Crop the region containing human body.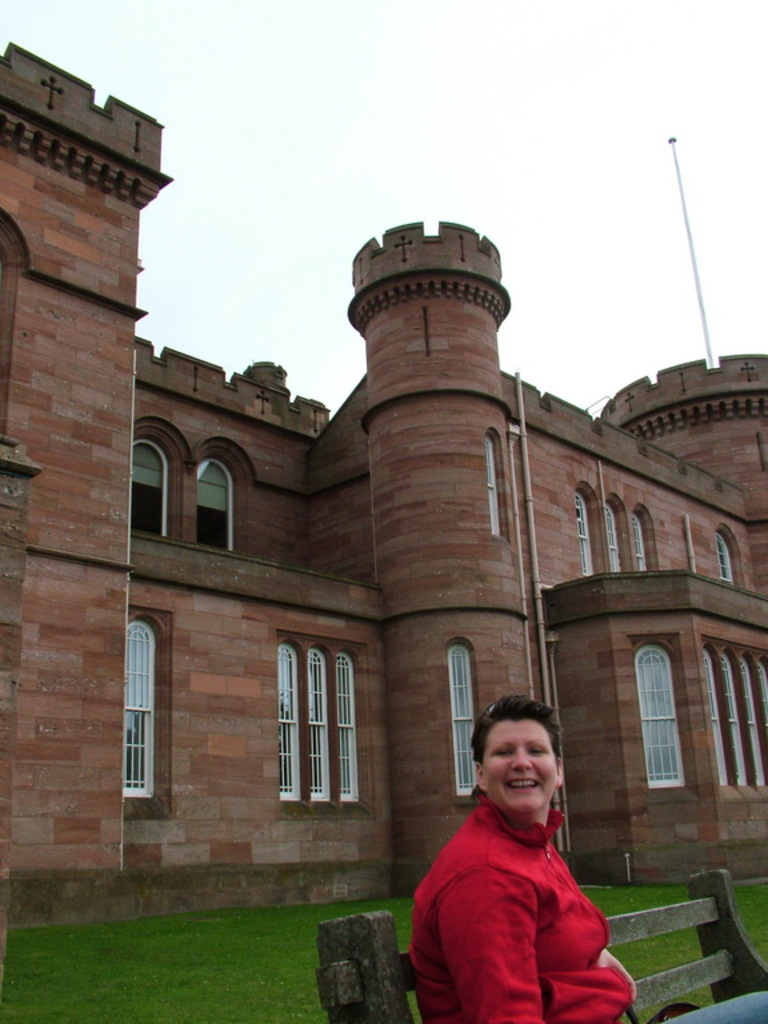
Crop region: 413/675/640/1023.
